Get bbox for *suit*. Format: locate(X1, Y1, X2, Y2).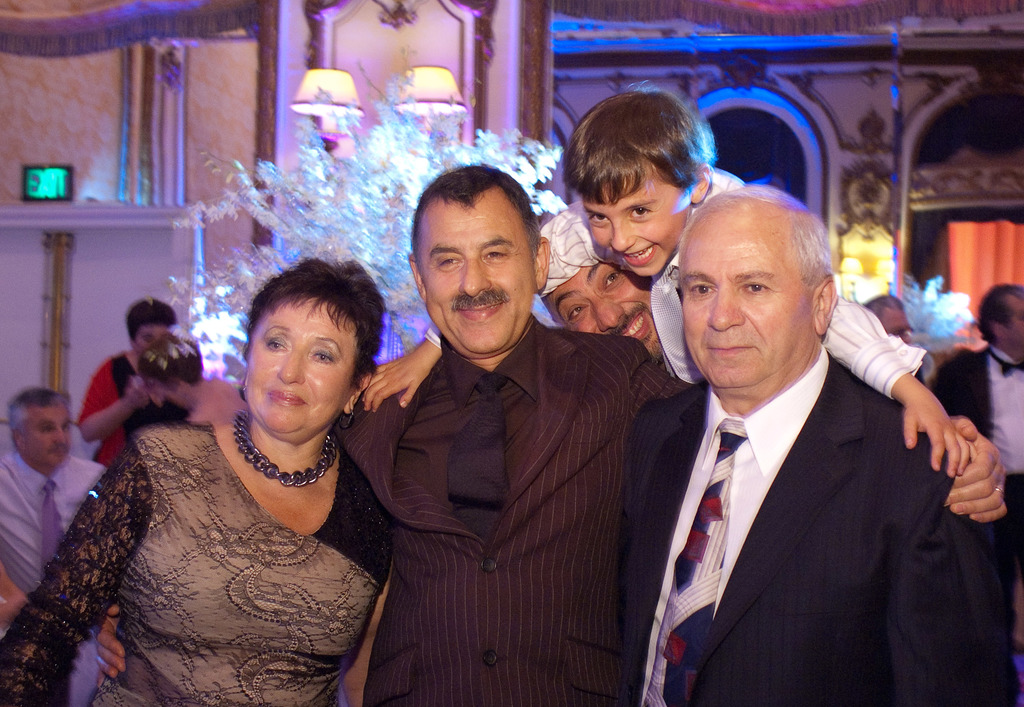
locate(336, 314, 698, 706).
